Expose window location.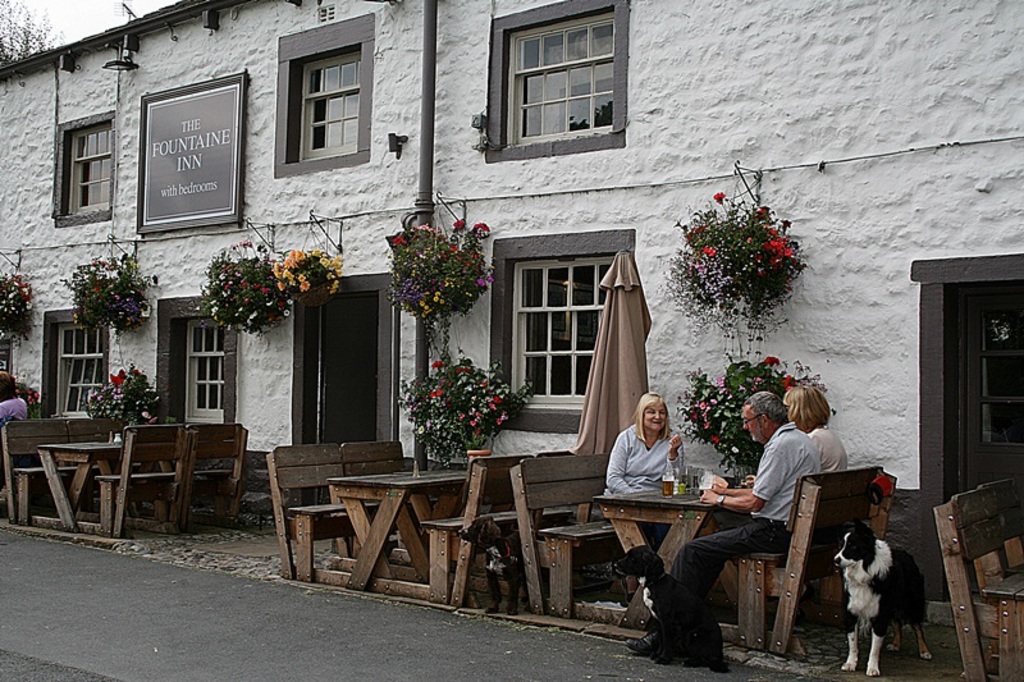
Exposed at [x1=54, y1=109, x2=119, y2=219].
